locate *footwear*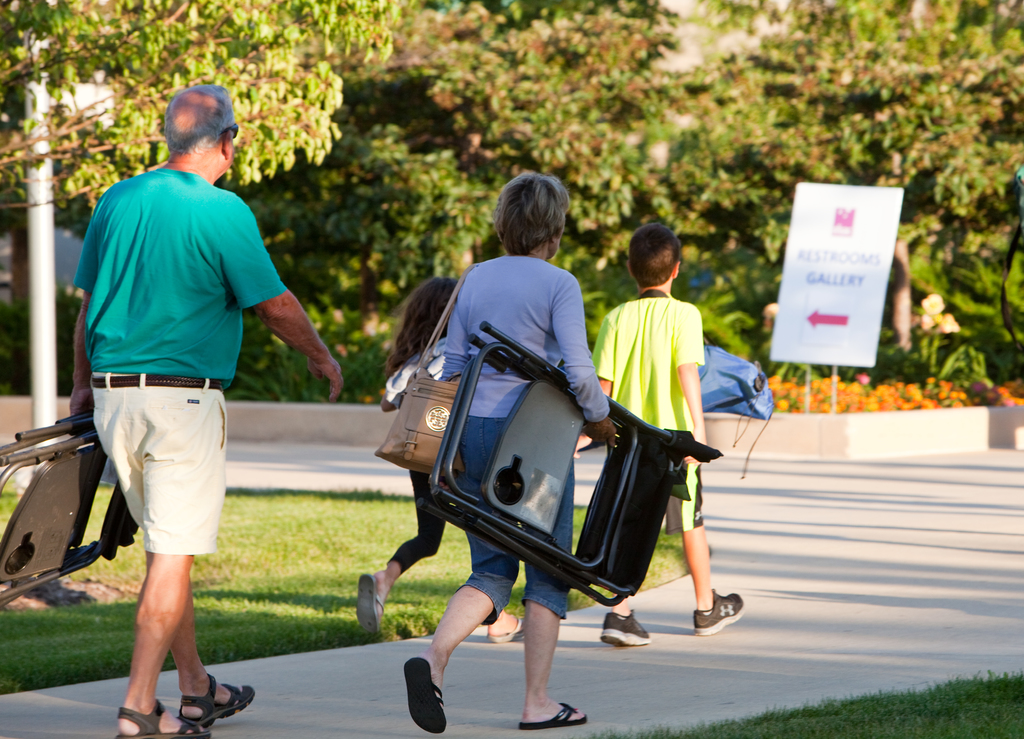
(left=115, top=694, right=211, bottom=738)
